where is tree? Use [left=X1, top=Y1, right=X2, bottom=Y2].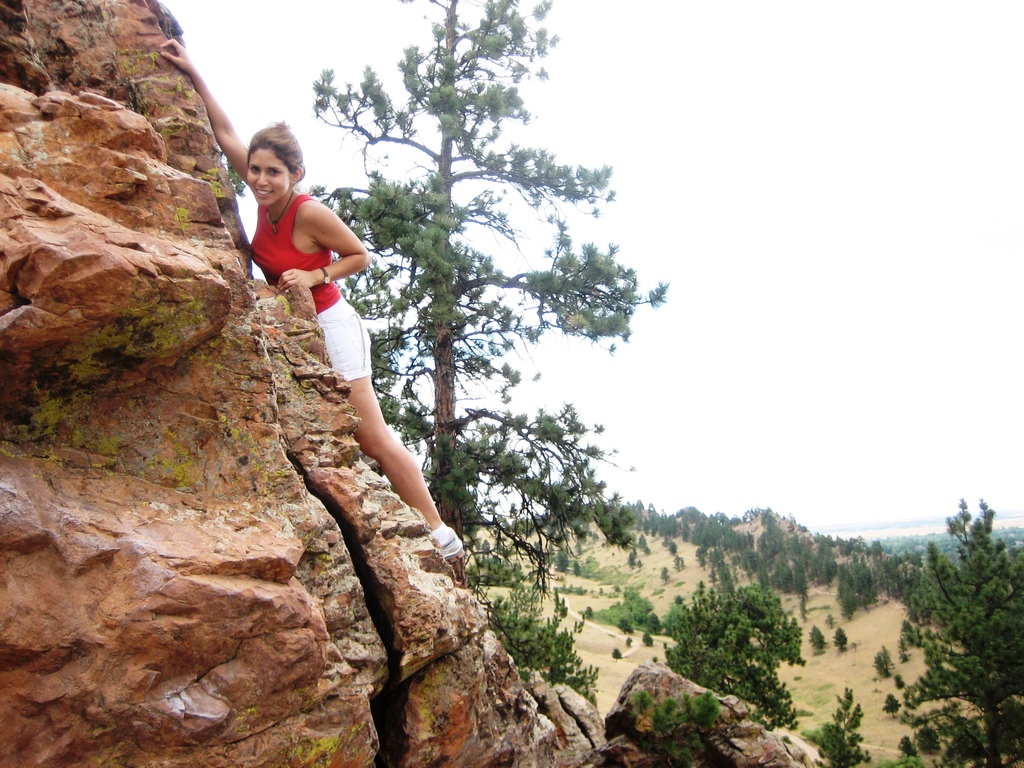
[left=662, top=584, right=805, bottom=730].
